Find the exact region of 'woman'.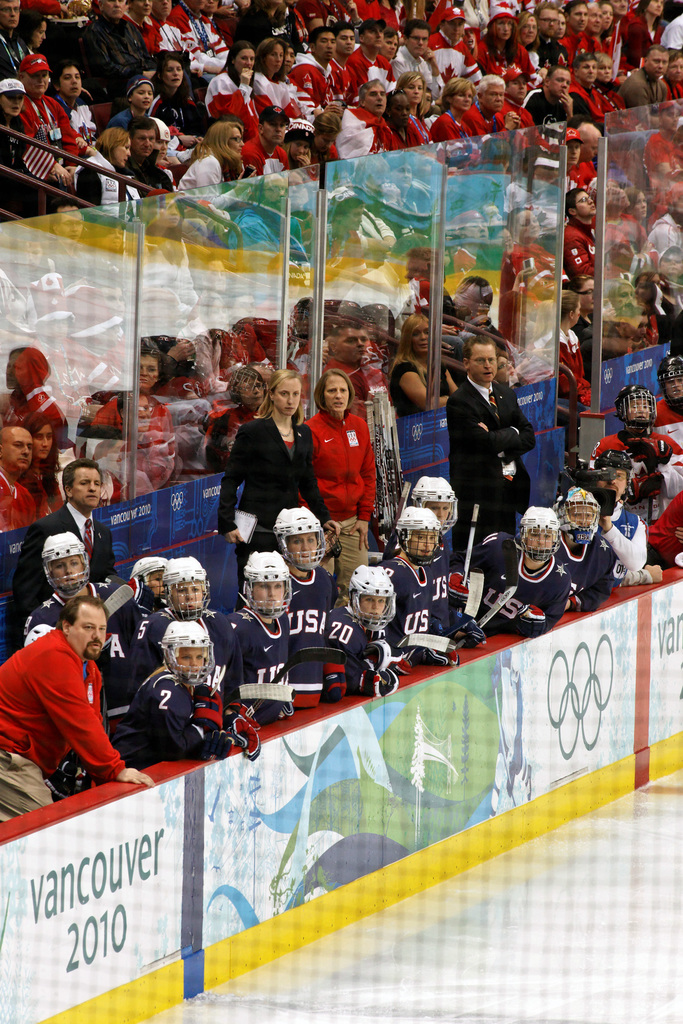
Exact region: crop(299, 370, 377, 607).
